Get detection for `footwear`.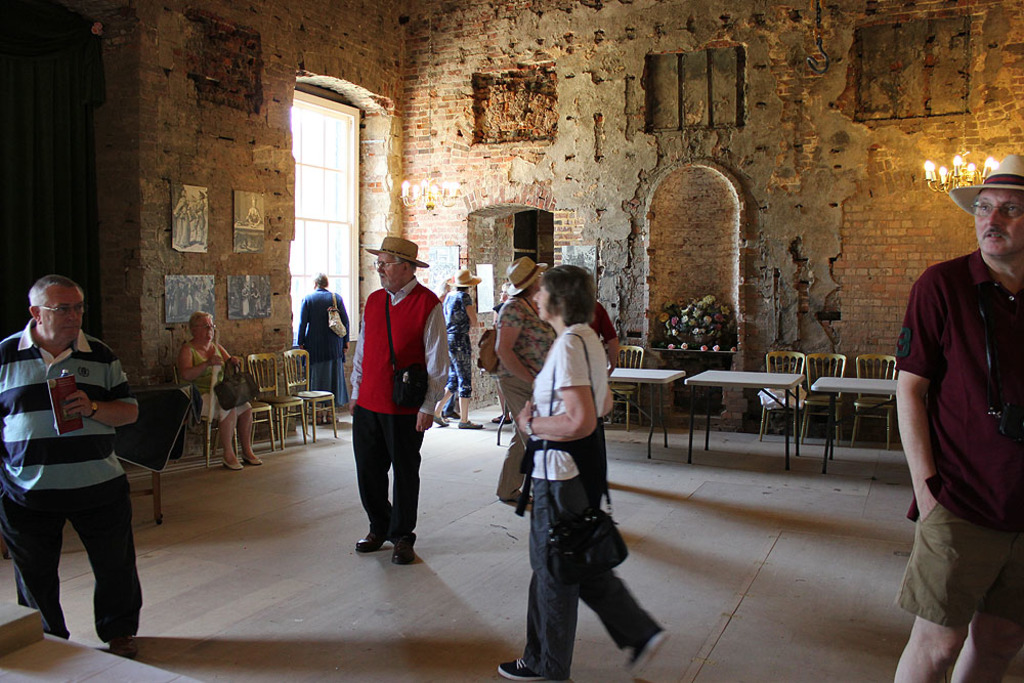
Detection: 112/632/138/661.
